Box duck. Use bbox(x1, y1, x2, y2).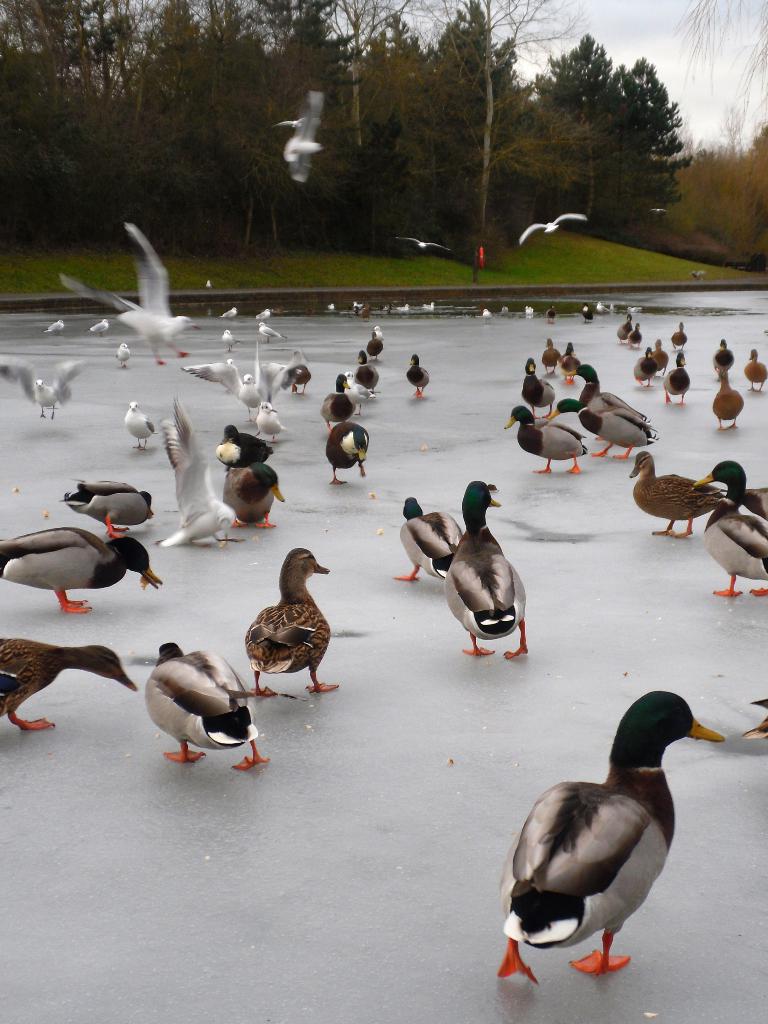
bbox(213, 420, 278, 476).
